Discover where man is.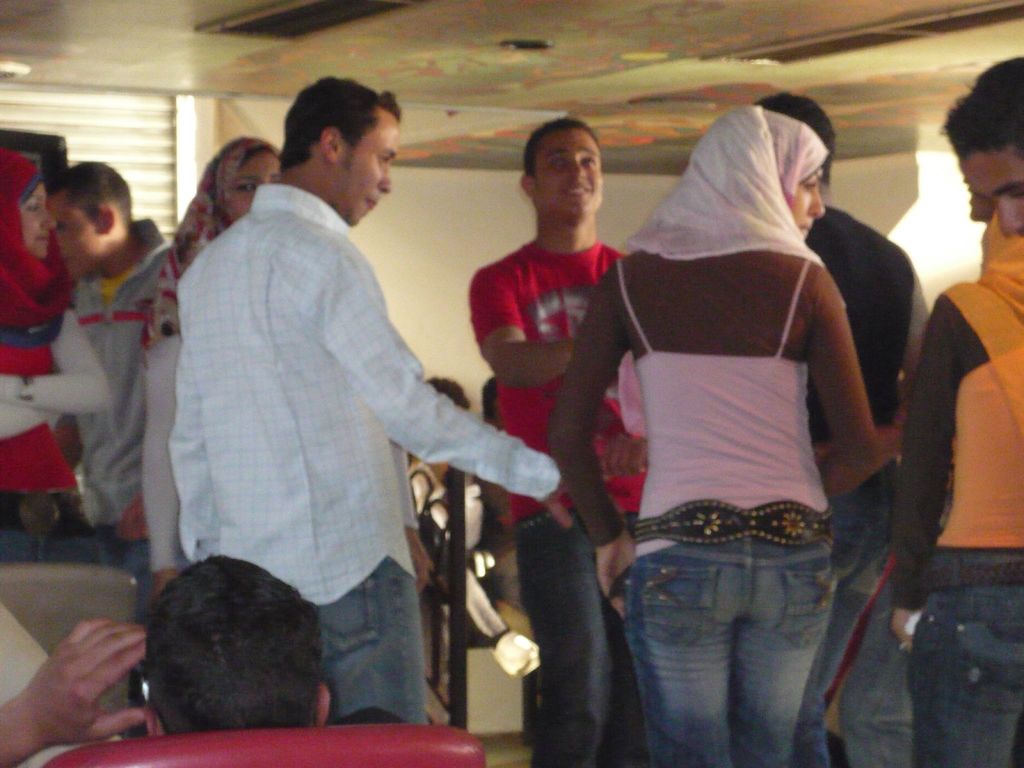
Discovered at {"left": 44, "top": 152, "right": 188, "bottom": 548}.
